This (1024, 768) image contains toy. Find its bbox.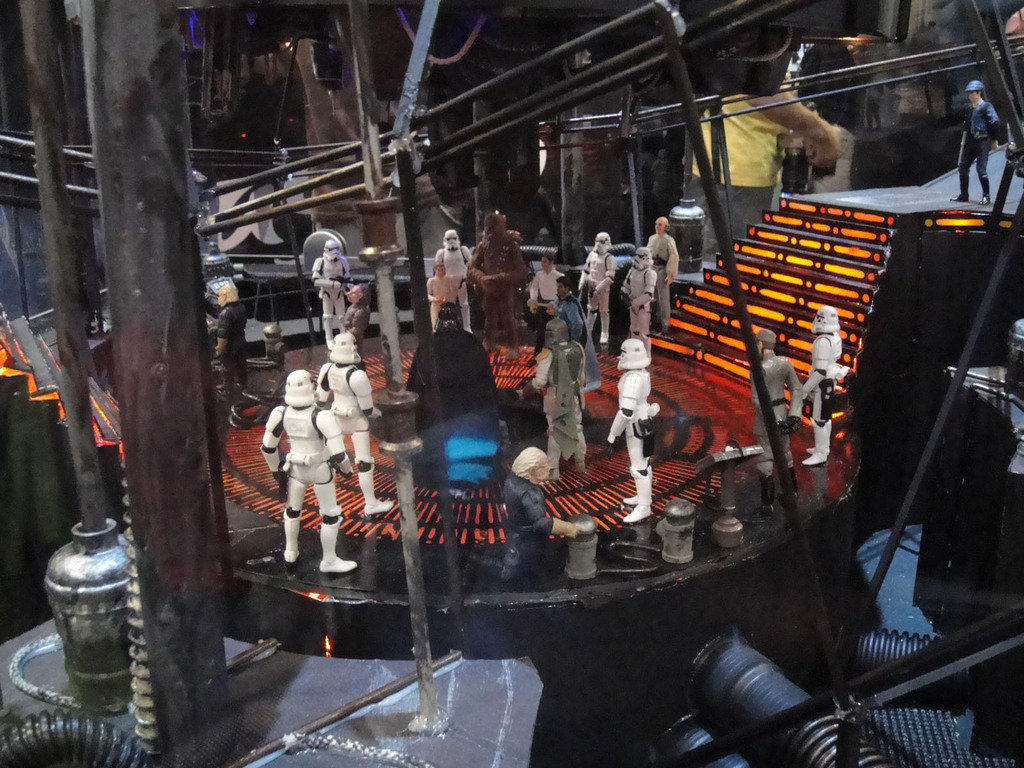
left=733, top=333, right=809, bottom=487.
